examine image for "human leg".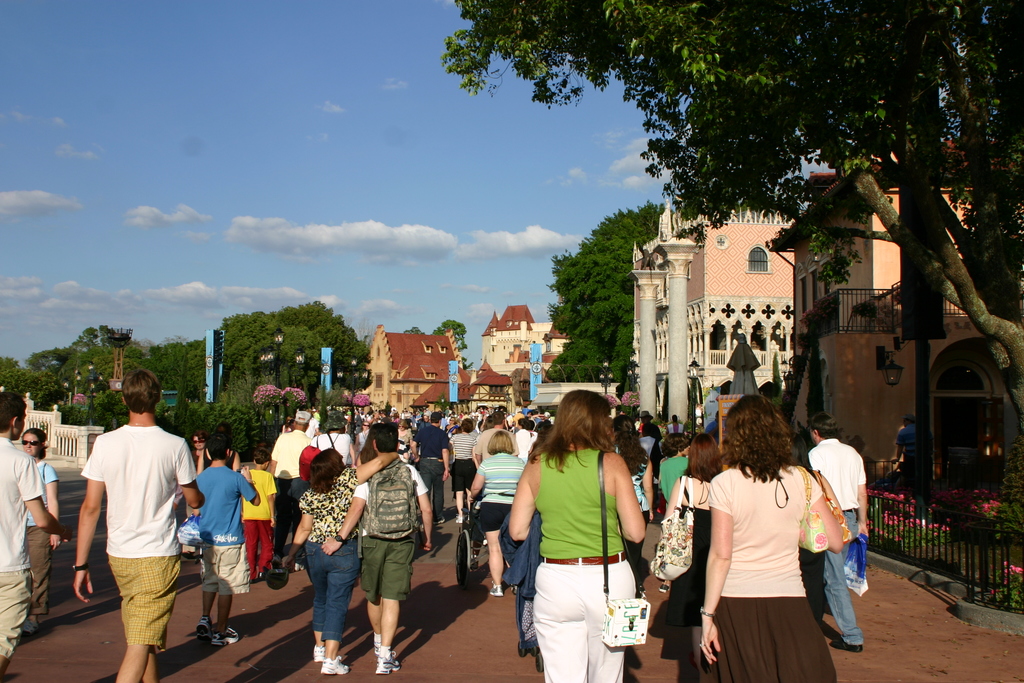
Examination result: left=33, top=525, right=54, bottom=619.
